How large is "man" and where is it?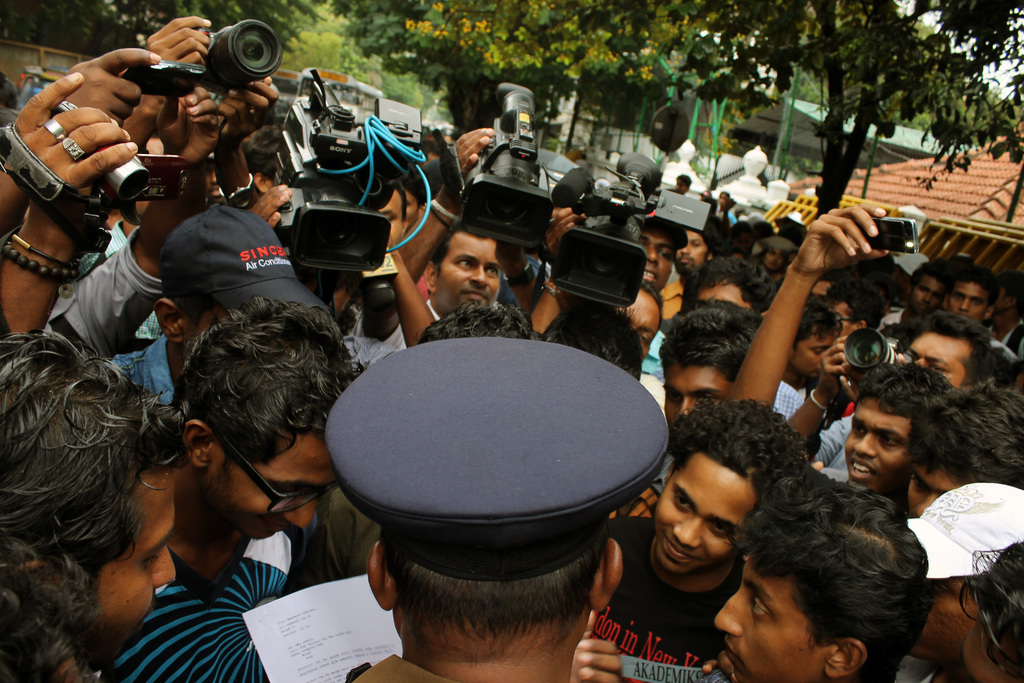
Bounding box: pyautogui.locateOnScreen(829, 359, 949, 504).
